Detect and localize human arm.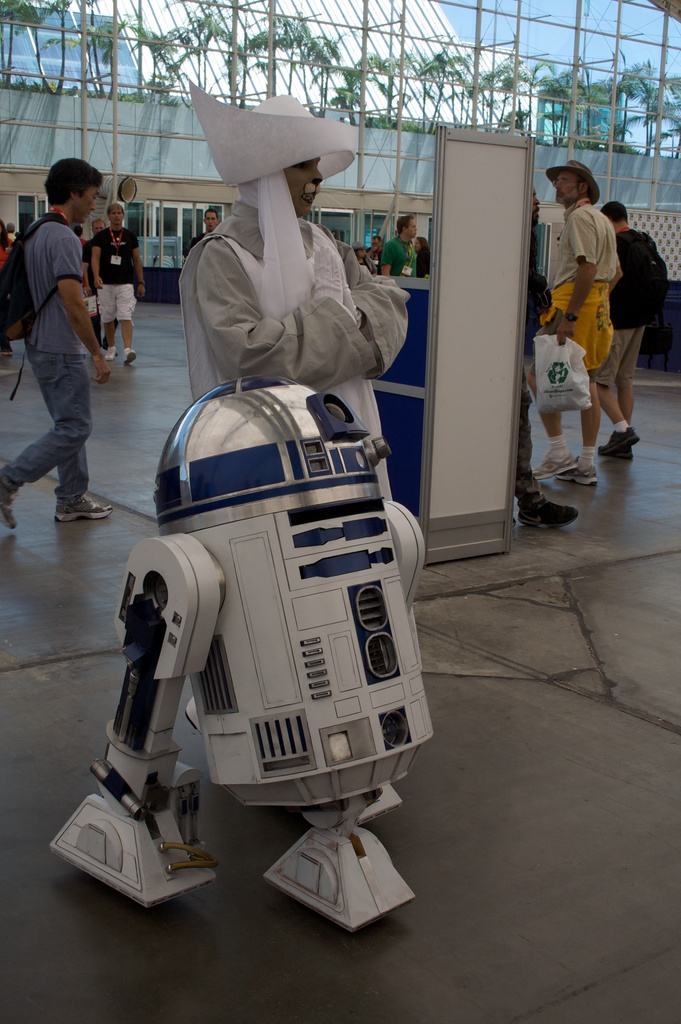
Localized at BBox(88, 241, 112, 288).
